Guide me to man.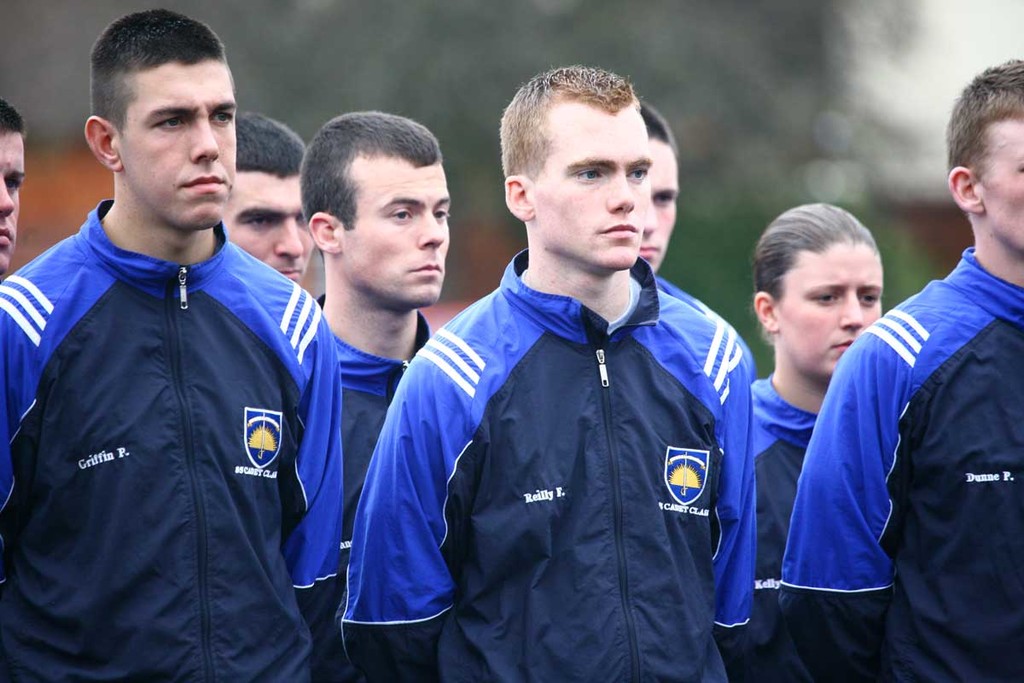
Guidance: <bbox>219, 110, 311, 284</bbox>.
